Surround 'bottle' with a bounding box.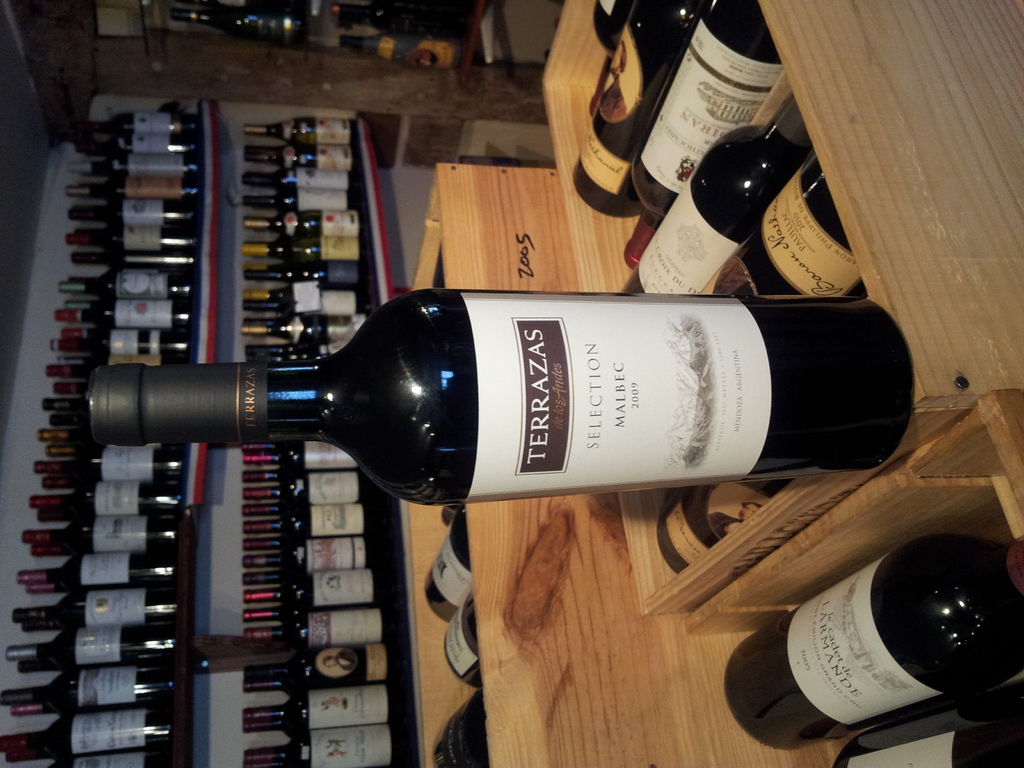
47, 413, 86, 428.
